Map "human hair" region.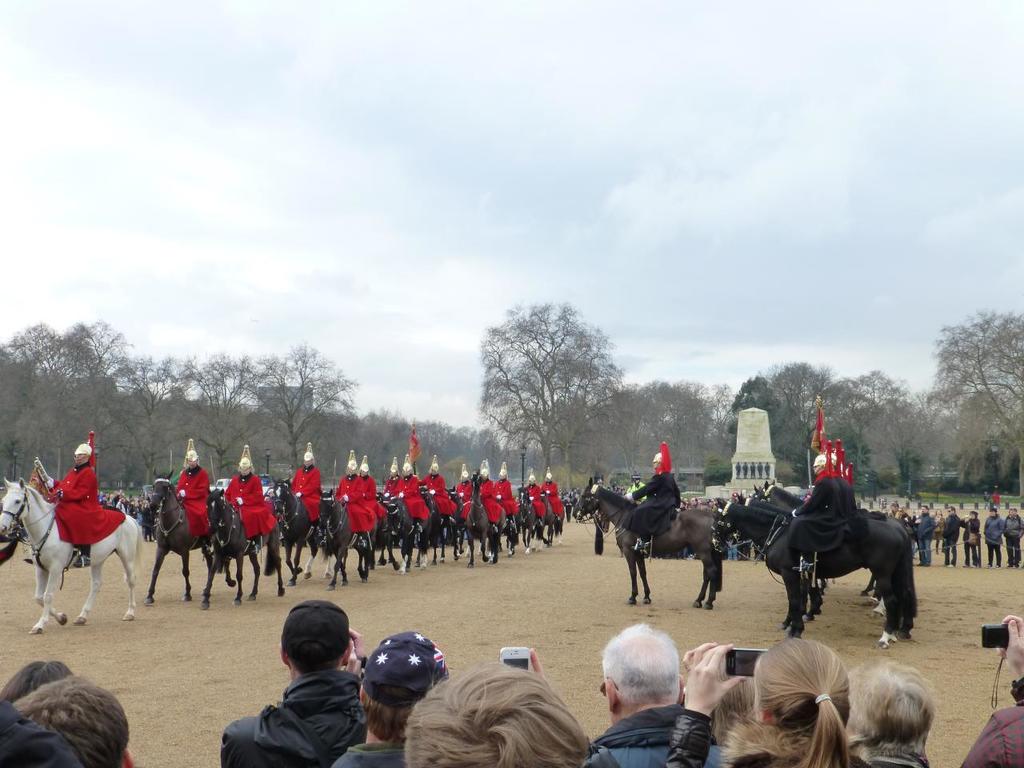
Mapped to {"x1": 898, "y1": 504, "x2": 905, "y2": 514}.
